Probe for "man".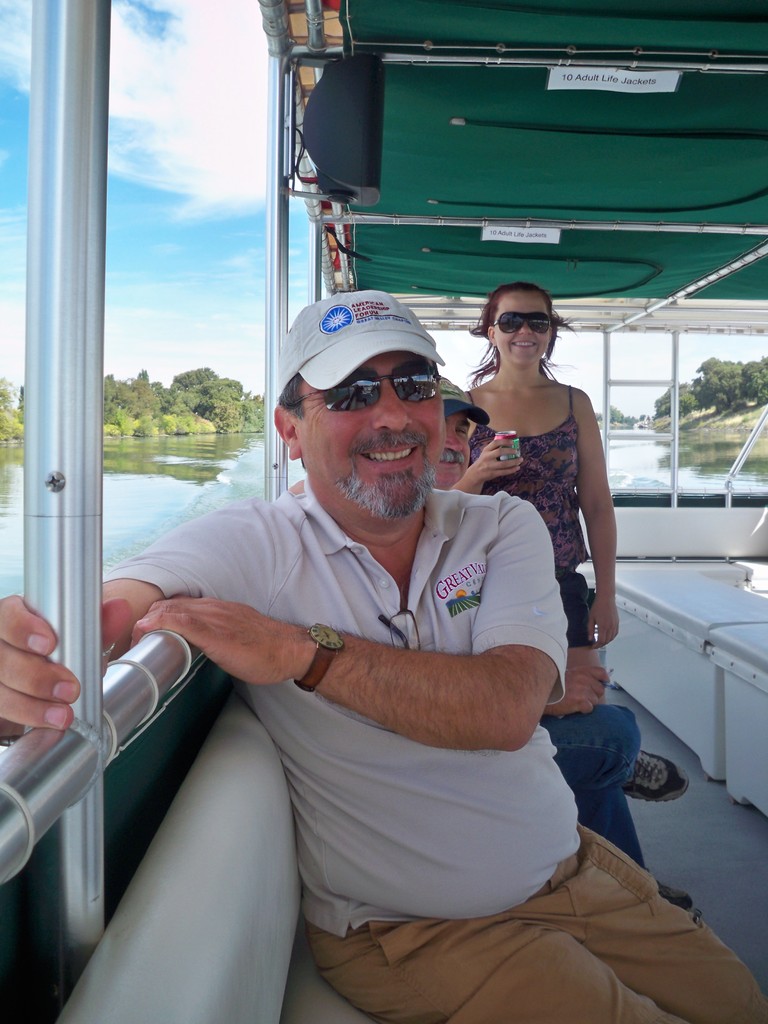
Probe result: <box>289,372,697,913</box>.
